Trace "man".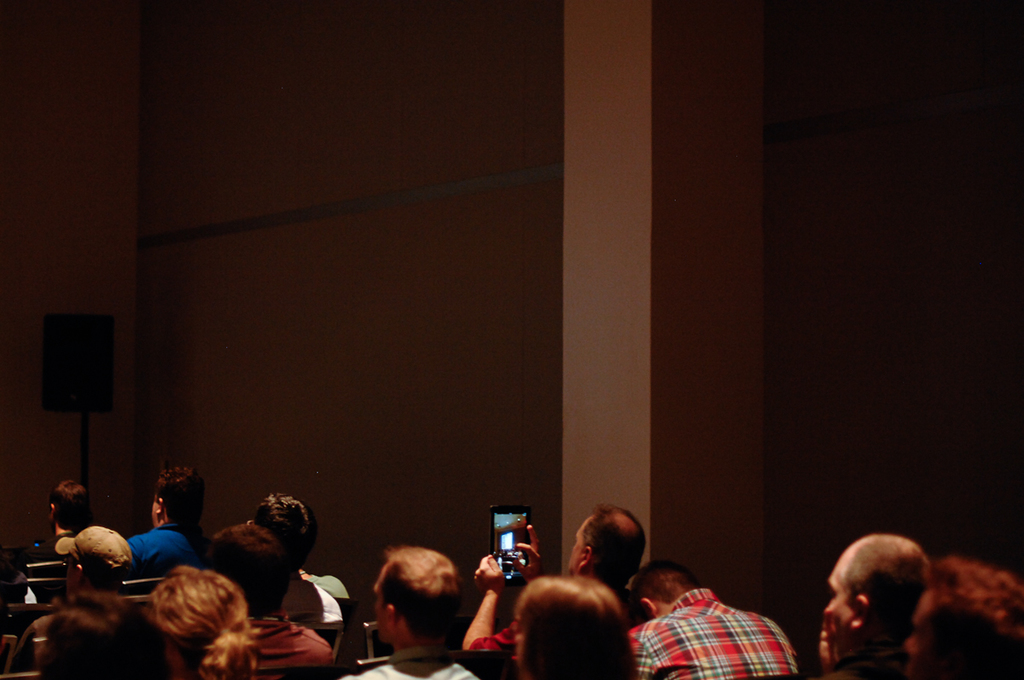
Traced to bbox(904, 555, 1023, 679).
